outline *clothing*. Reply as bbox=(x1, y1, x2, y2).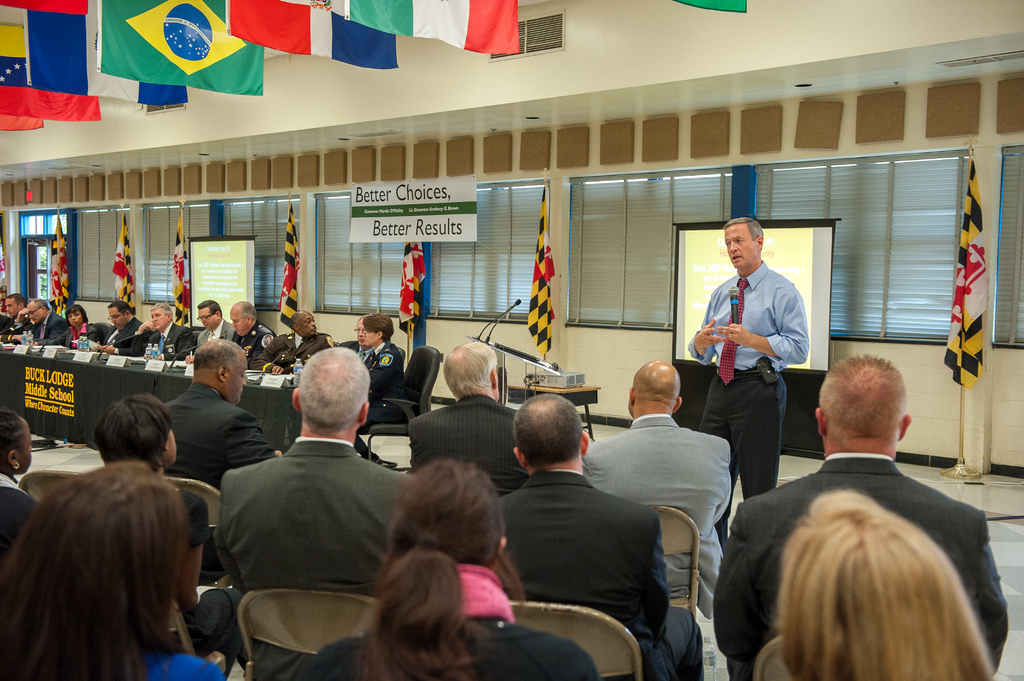
bbox=(258, 333, 330, 380).
